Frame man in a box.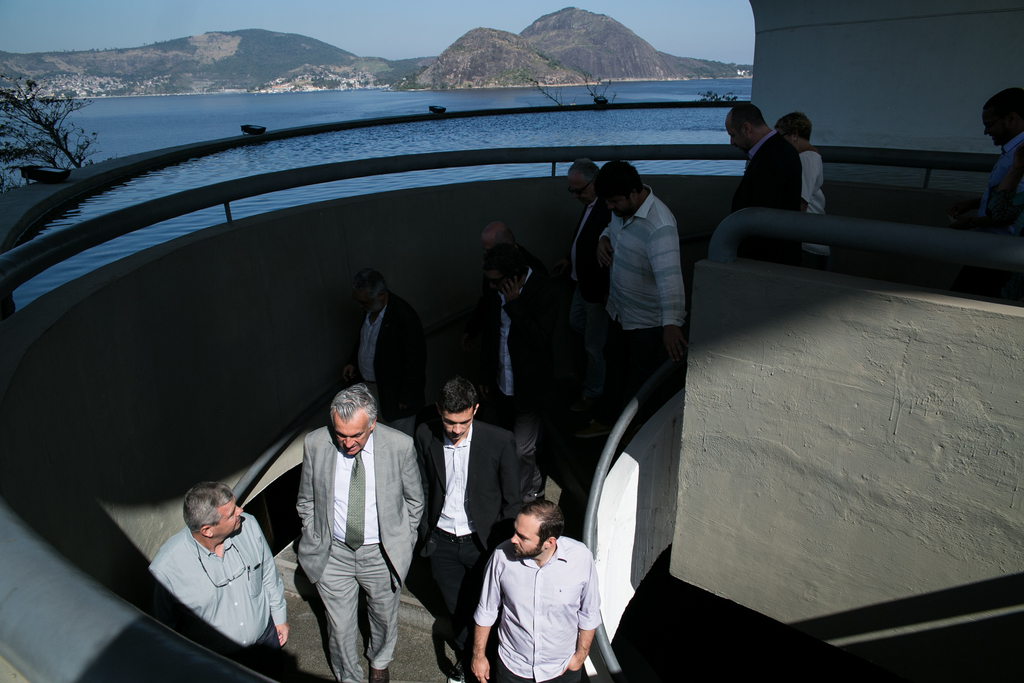
(408,375,532,682).
